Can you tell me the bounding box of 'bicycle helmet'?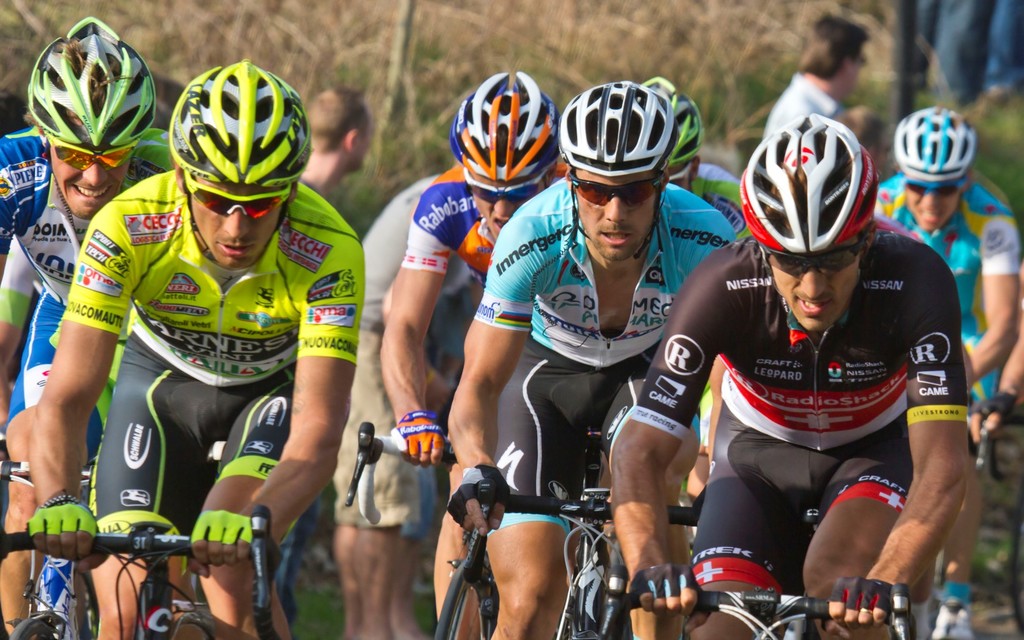
bbox=[173, 61, 319, 186].
